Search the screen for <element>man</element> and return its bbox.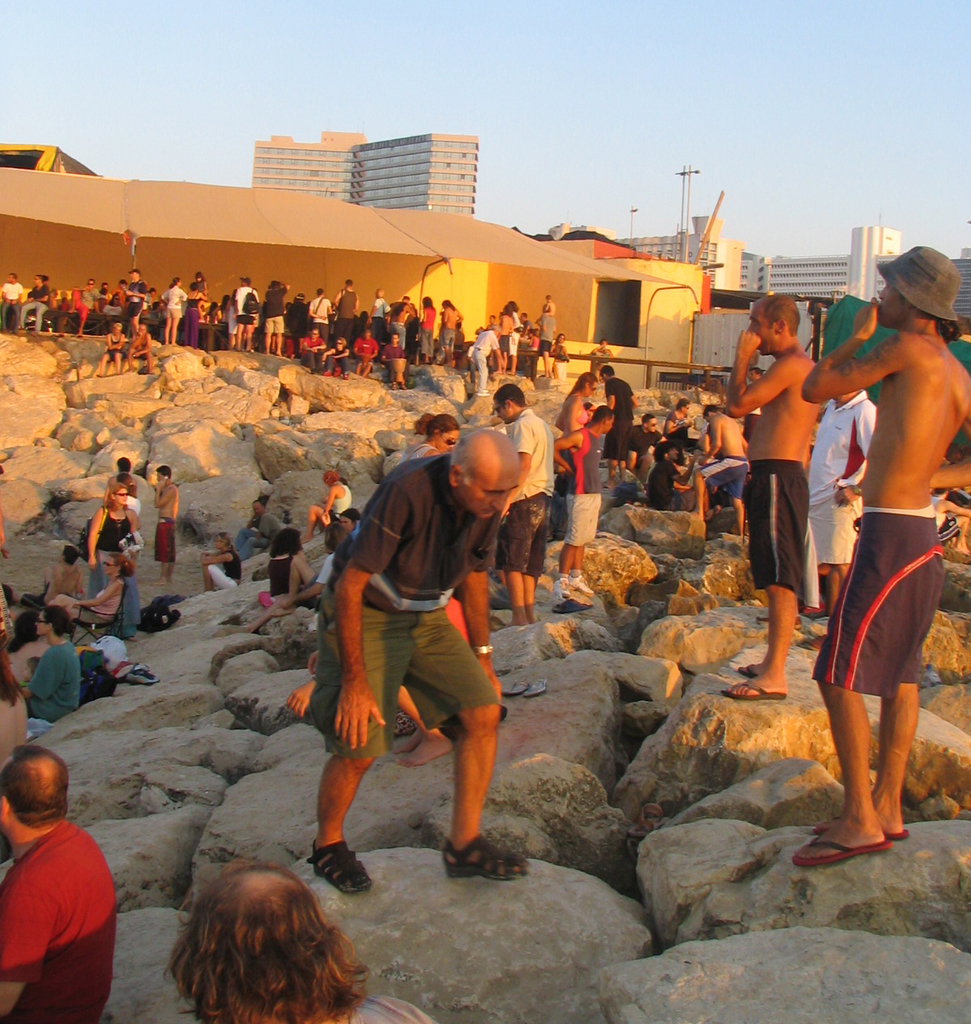
Found: crop(684, 393, 748, 536).
